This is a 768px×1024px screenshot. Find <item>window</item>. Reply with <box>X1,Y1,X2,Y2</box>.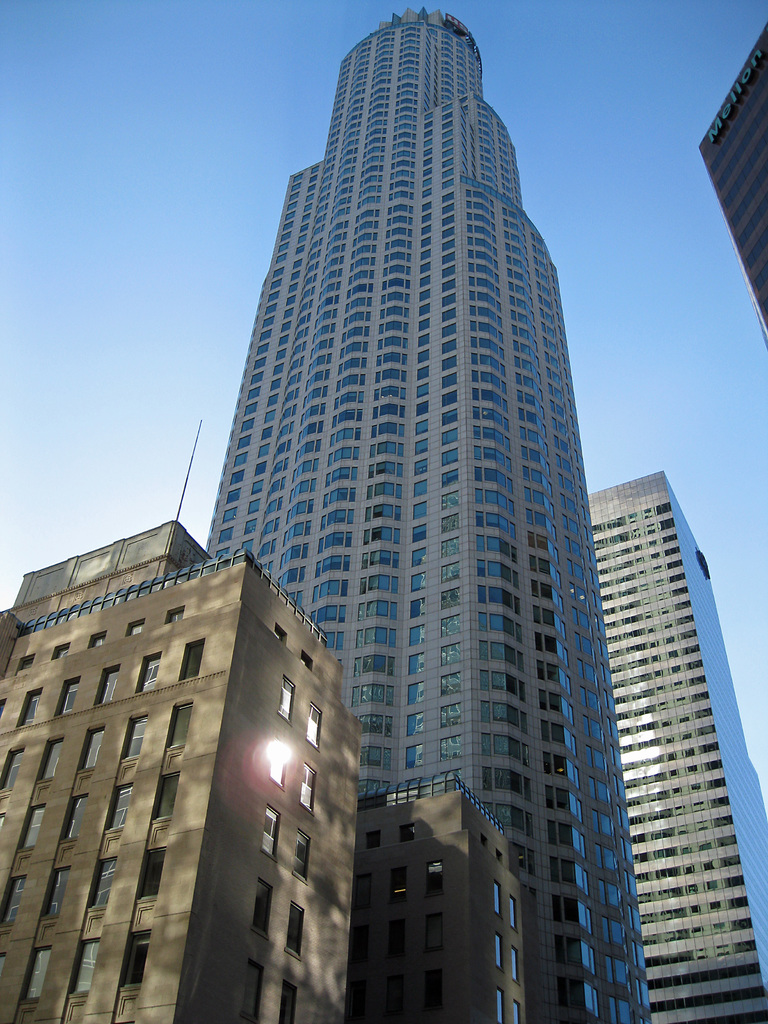
<box>296,760,316,815</box>.
